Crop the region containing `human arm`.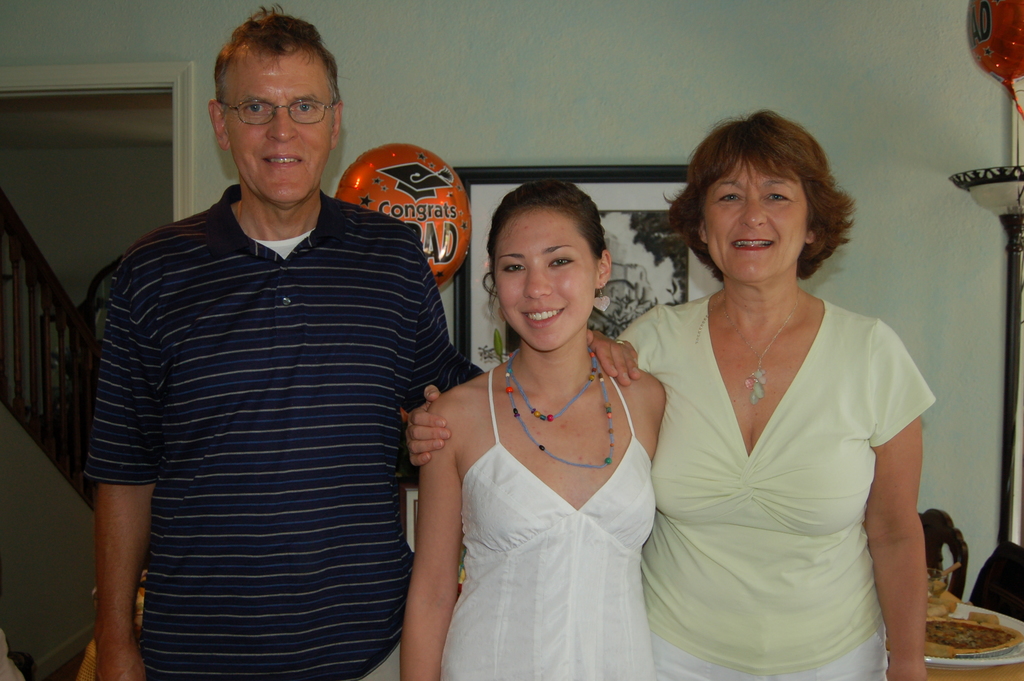
Crop region: pyautogui.locateOnScreen(869, 334, 942, 680).
